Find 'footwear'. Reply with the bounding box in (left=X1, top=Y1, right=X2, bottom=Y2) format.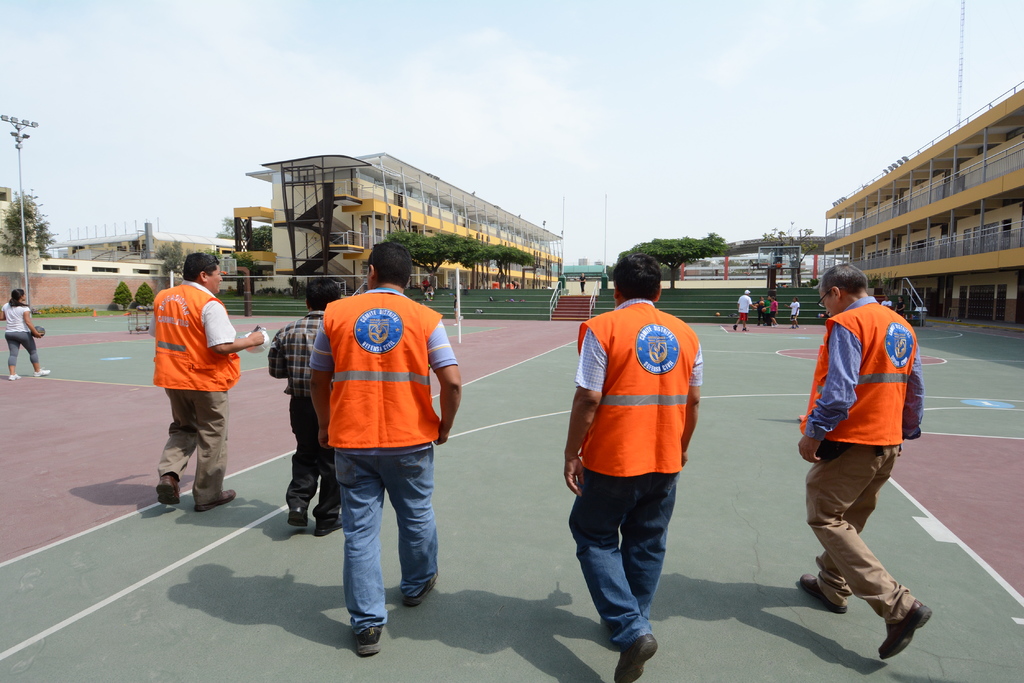
(left=404, top=572, right=436, bottom=606).
